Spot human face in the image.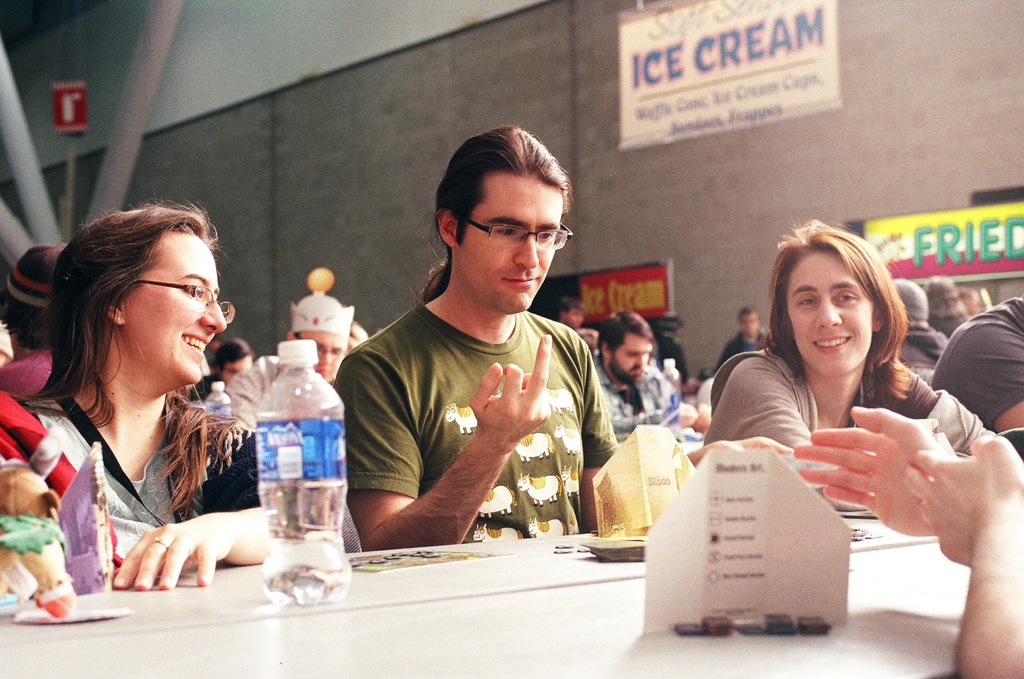
human face found at <bbox>124, 236, 228, 385</bbox>.
